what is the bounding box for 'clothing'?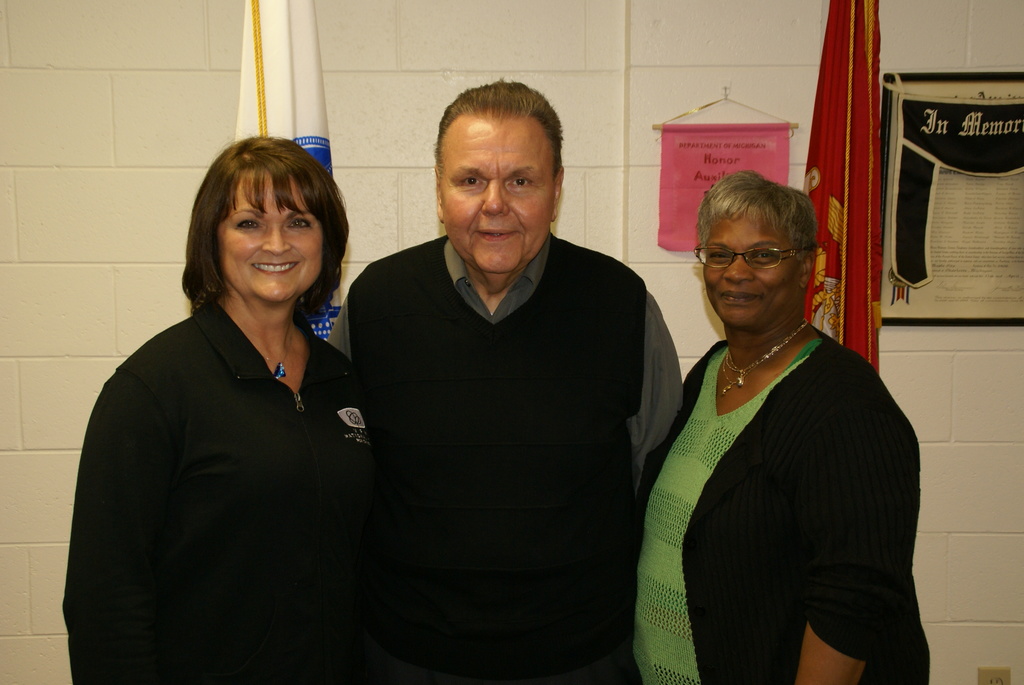
bbox=[329, 236, 687, 684].
